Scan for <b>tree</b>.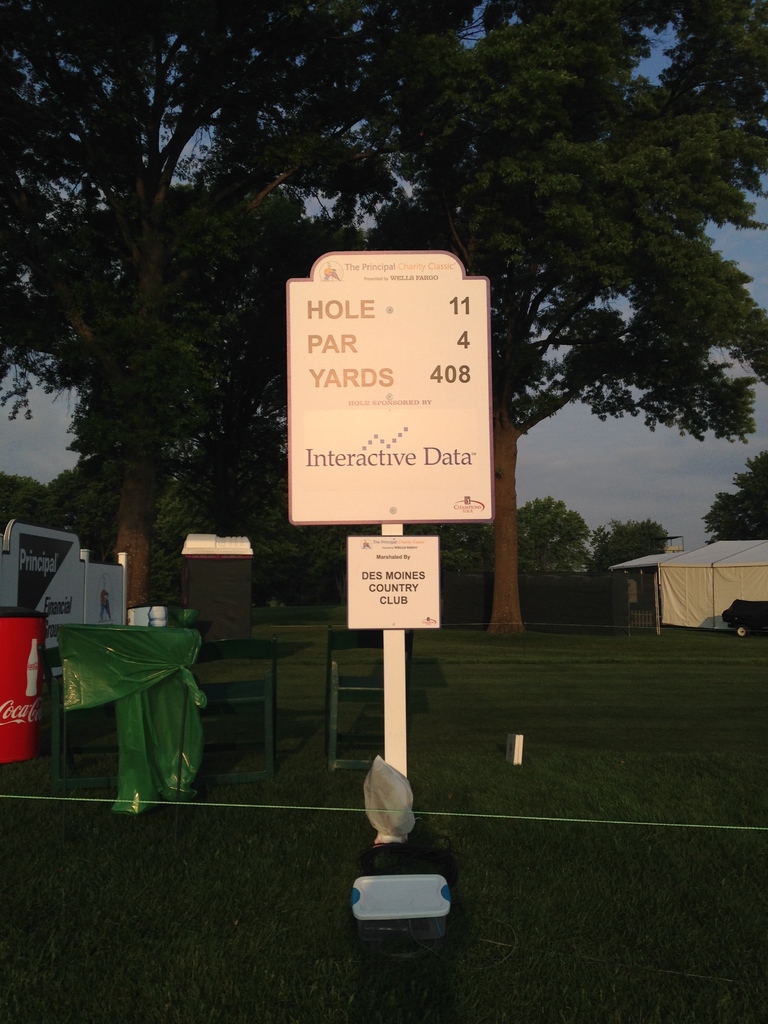
Scan result: left=0, top=3, right=409, bottom=608.
